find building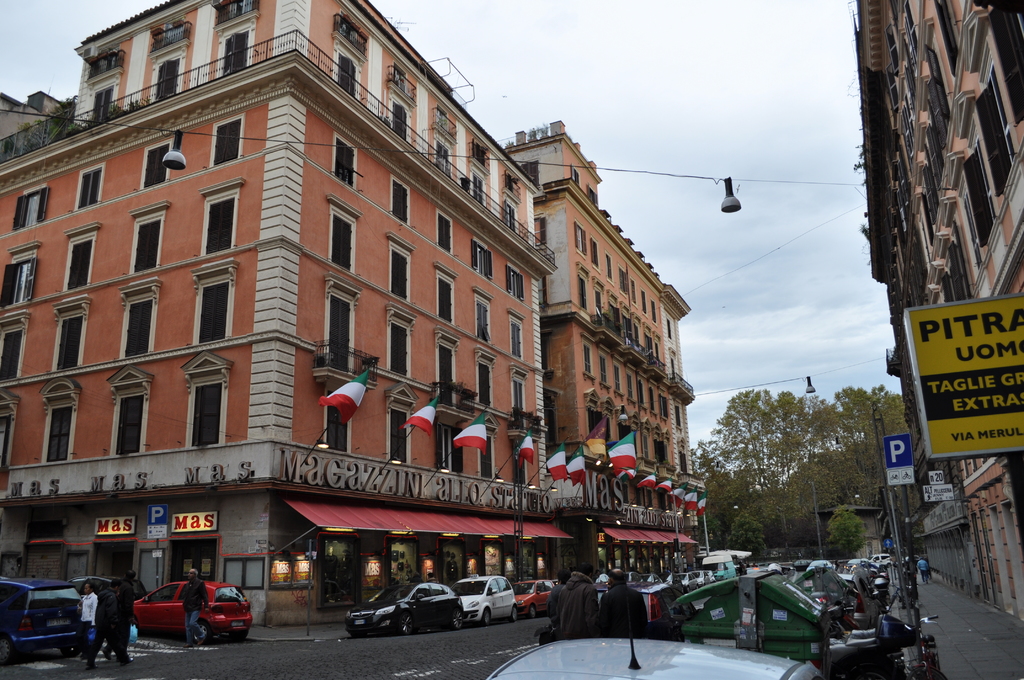
crop(659, 283, 710, 560)
